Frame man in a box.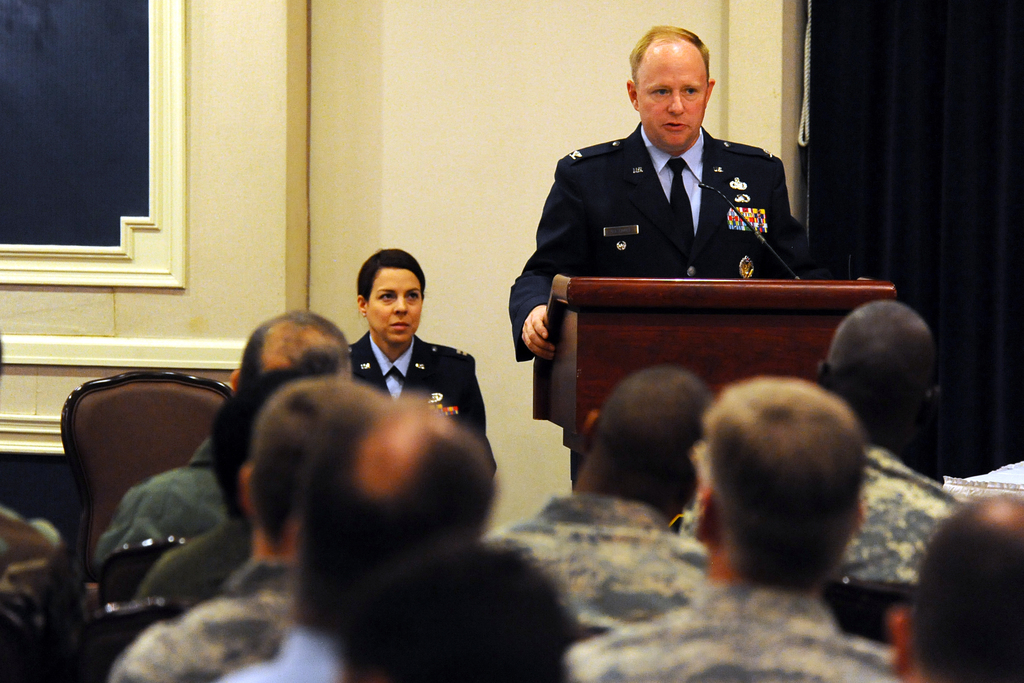
136,343,360,604.
